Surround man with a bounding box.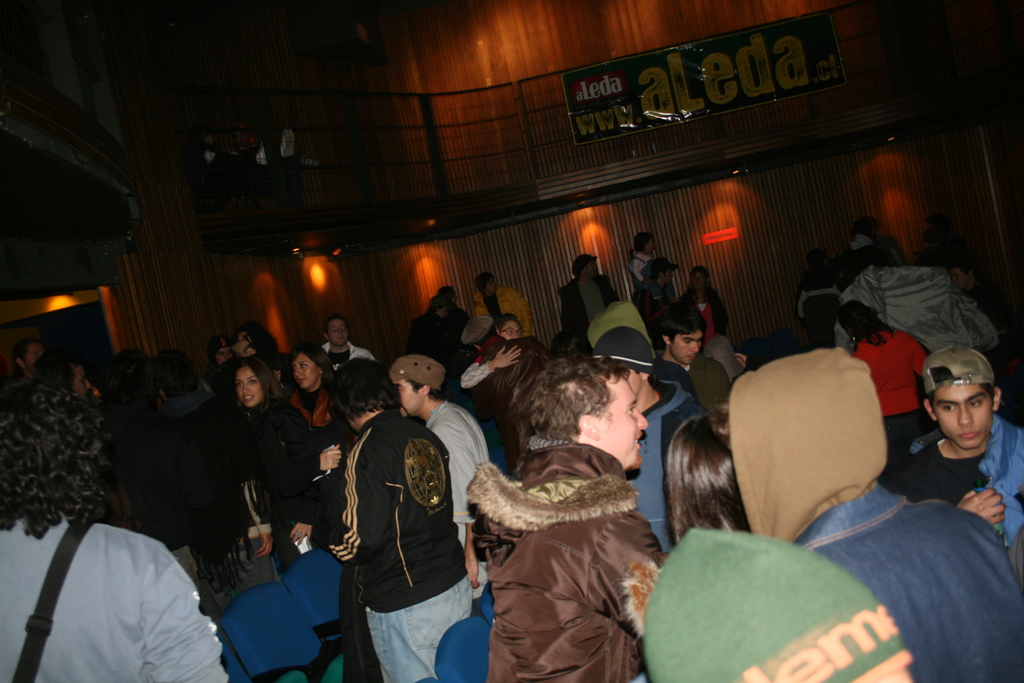
box(891, 343, 1023, 553).
